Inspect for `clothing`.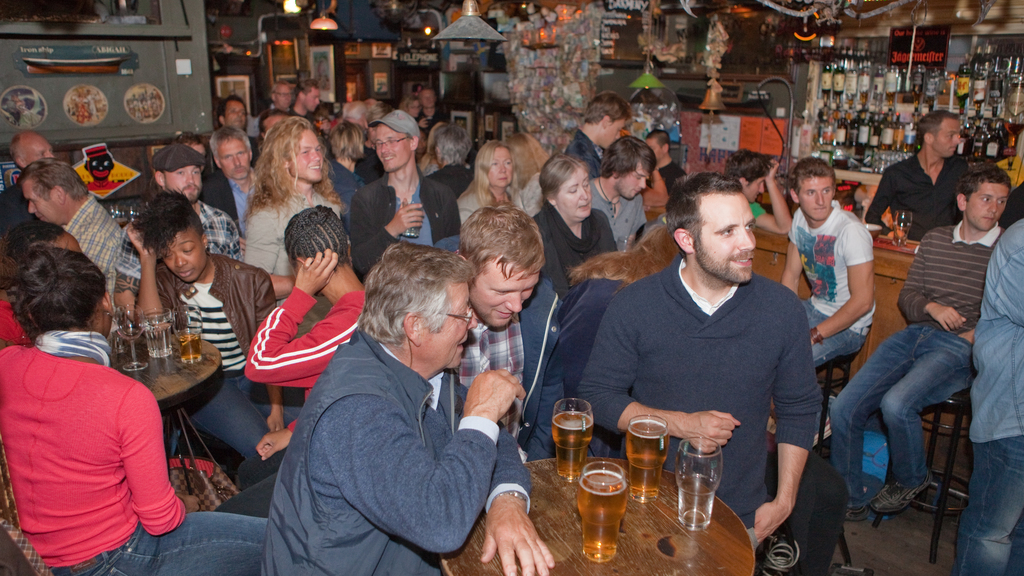
Inspection: crop(570, 116, 614, 174).
